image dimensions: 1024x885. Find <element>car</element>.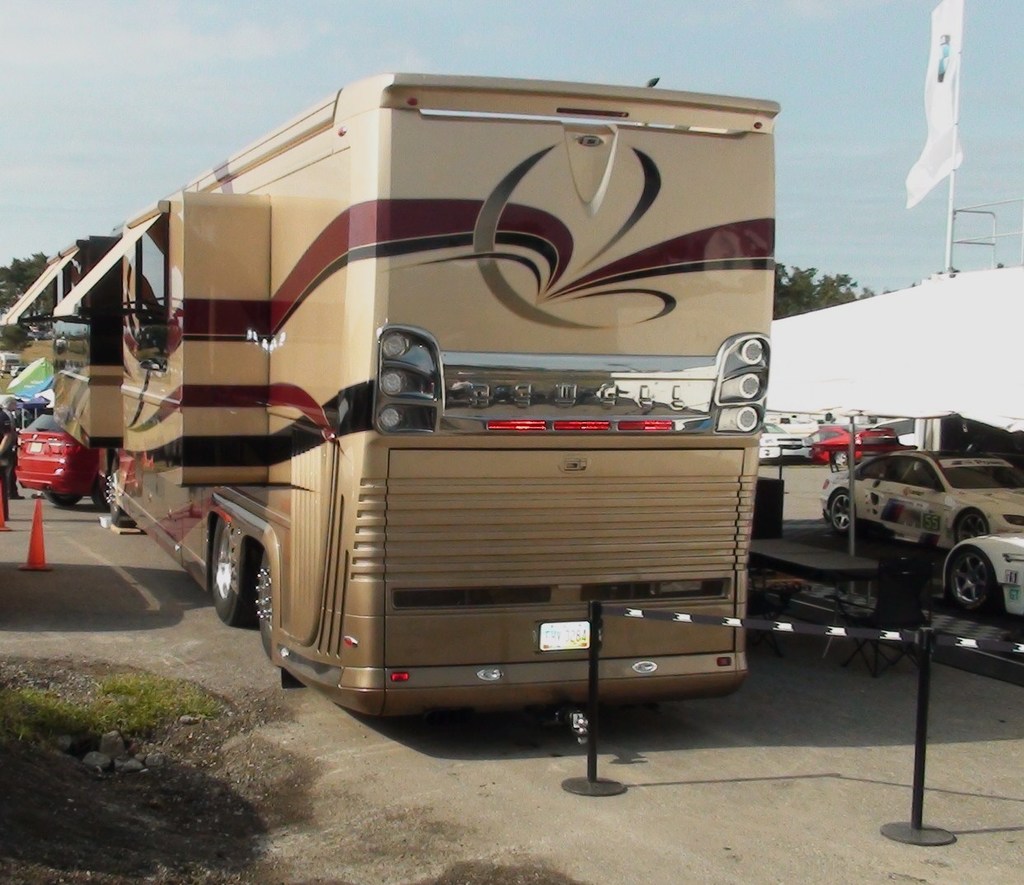
<region>5, 412, 102, 510</region>.
